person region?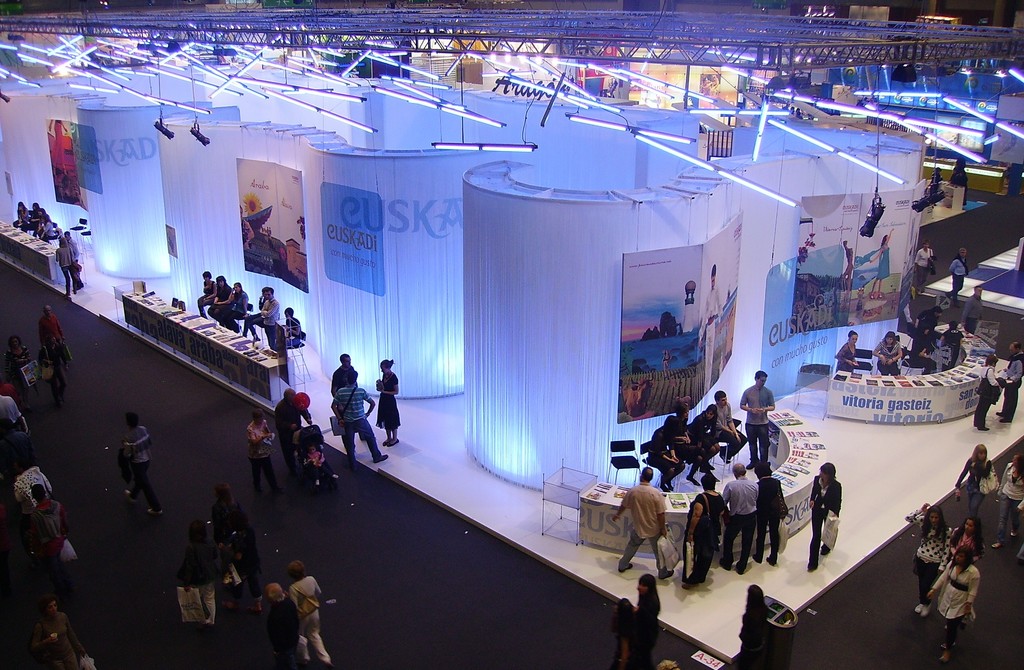
box(870, 328, 897, 382)
